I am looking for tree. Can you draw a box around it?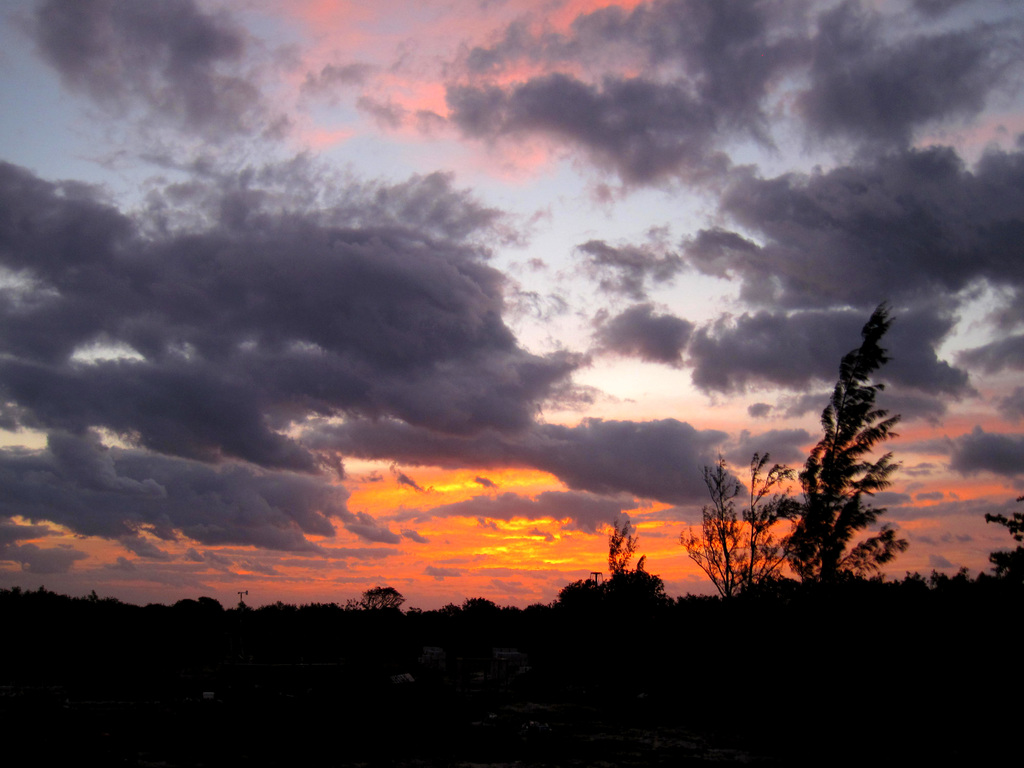
Sure, the bounding box is (left=676, top=450, right=797, bottom=602).
